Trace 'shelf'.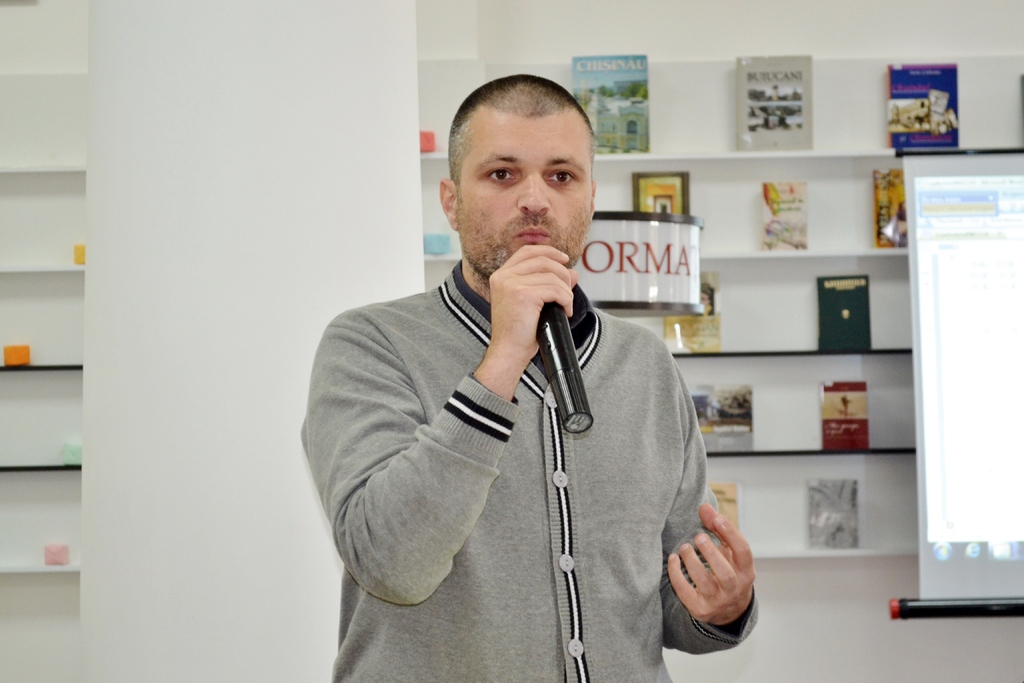
Traced to rect(0, 70, 97, 178).
